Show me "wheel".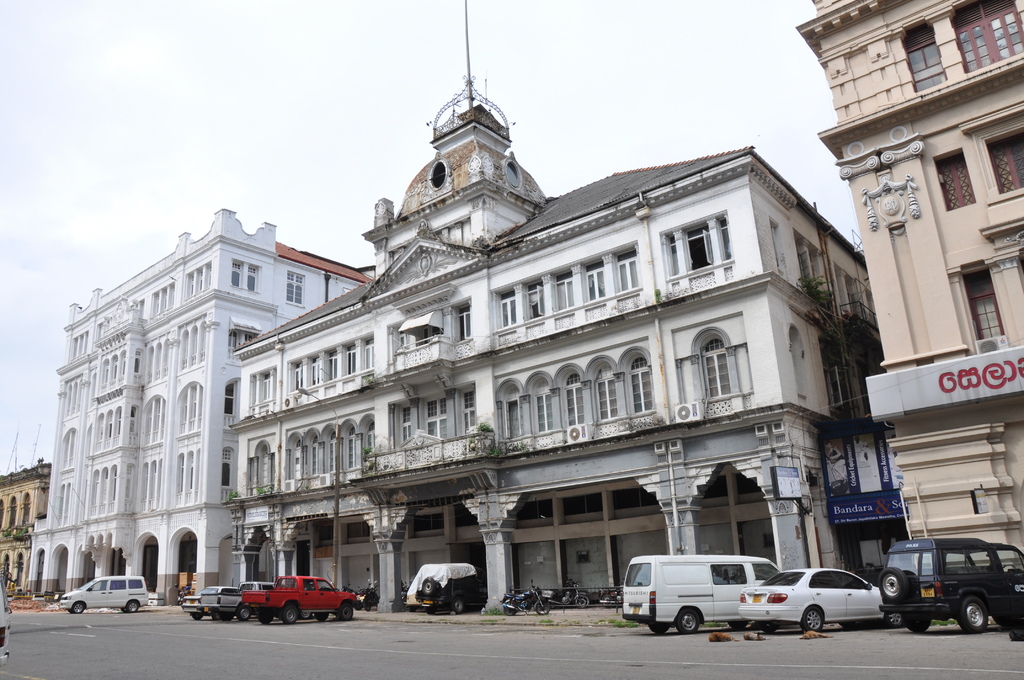
"wheel" is here: rect(675, 606, 699, 633).
